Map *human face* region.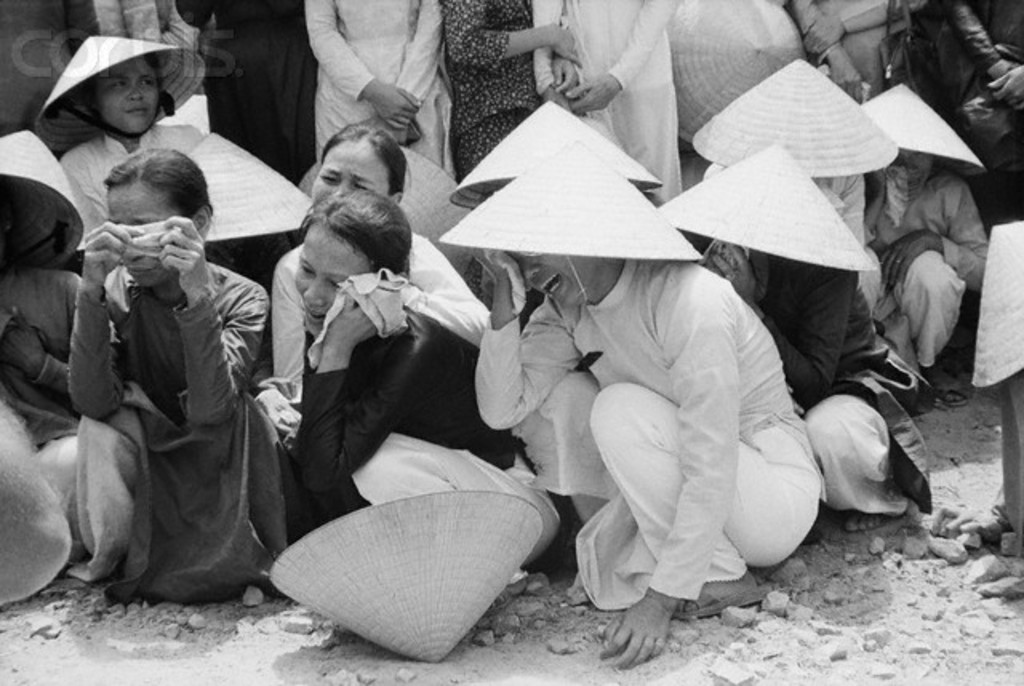
Mapped to 310,131,403,217.
